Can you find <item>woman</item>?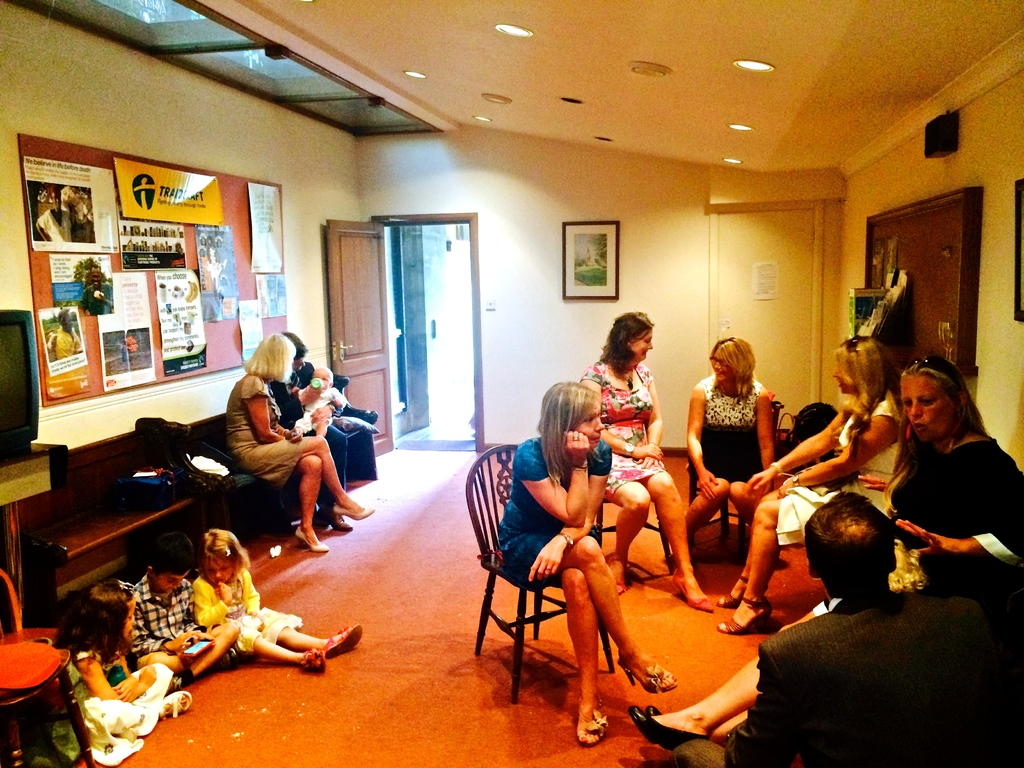
Yes, bounding box: BBox(622, 351, 1023, 762).
